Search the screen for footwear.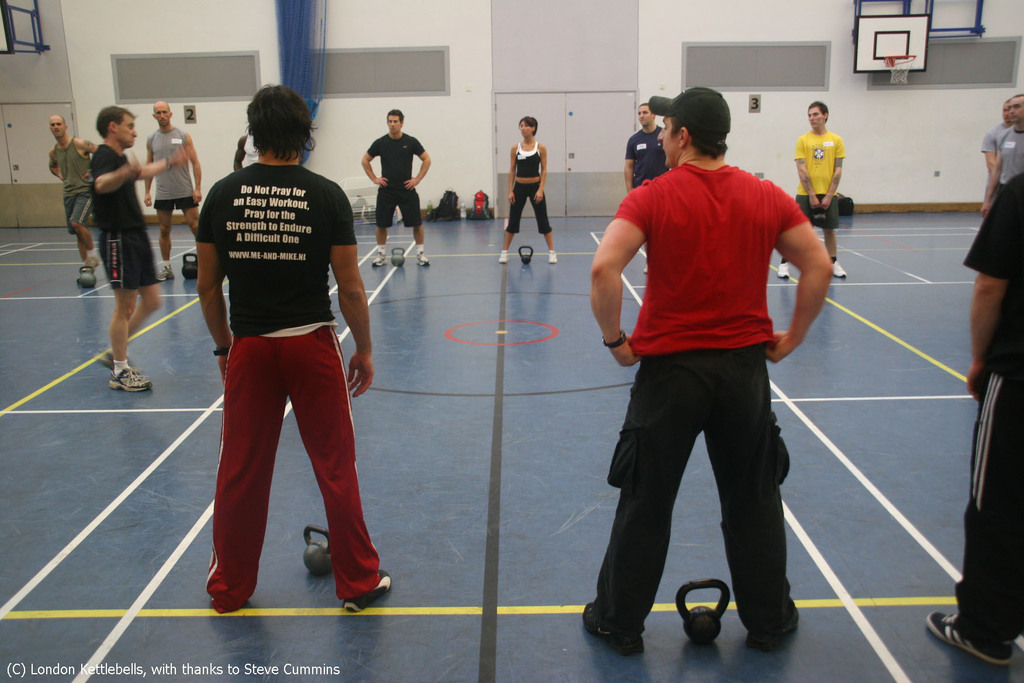
Found at [89, 256, 99, 270].
